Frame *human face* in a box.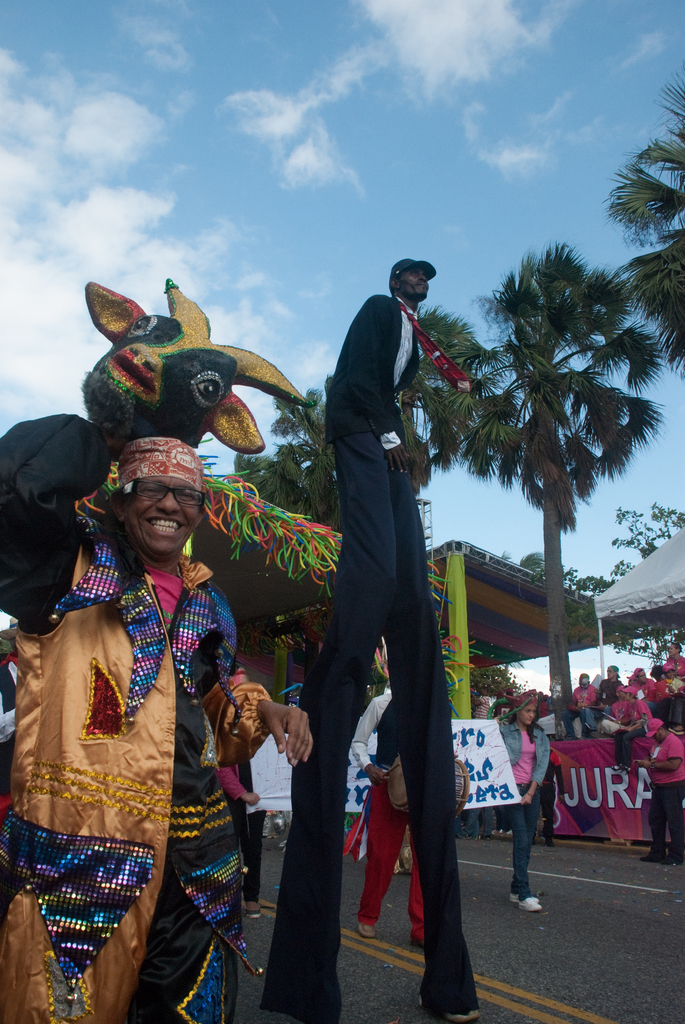
l=639, t=670, r=649, b=684.
